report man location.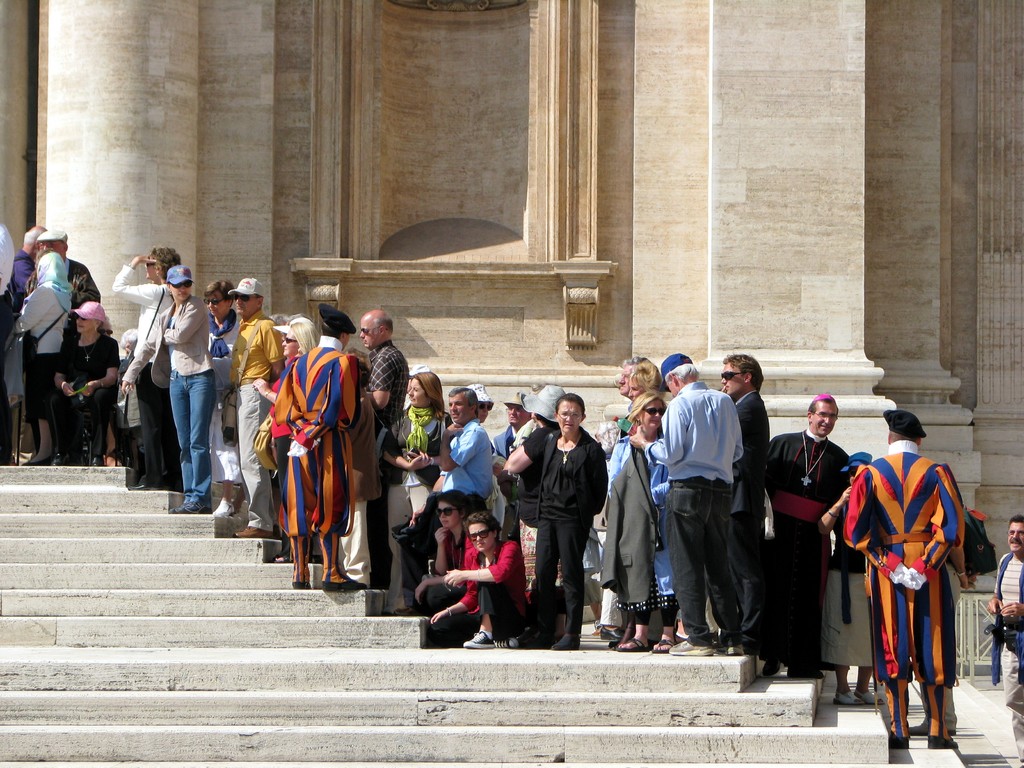
Report: rect(758, 389, 856, 687).
